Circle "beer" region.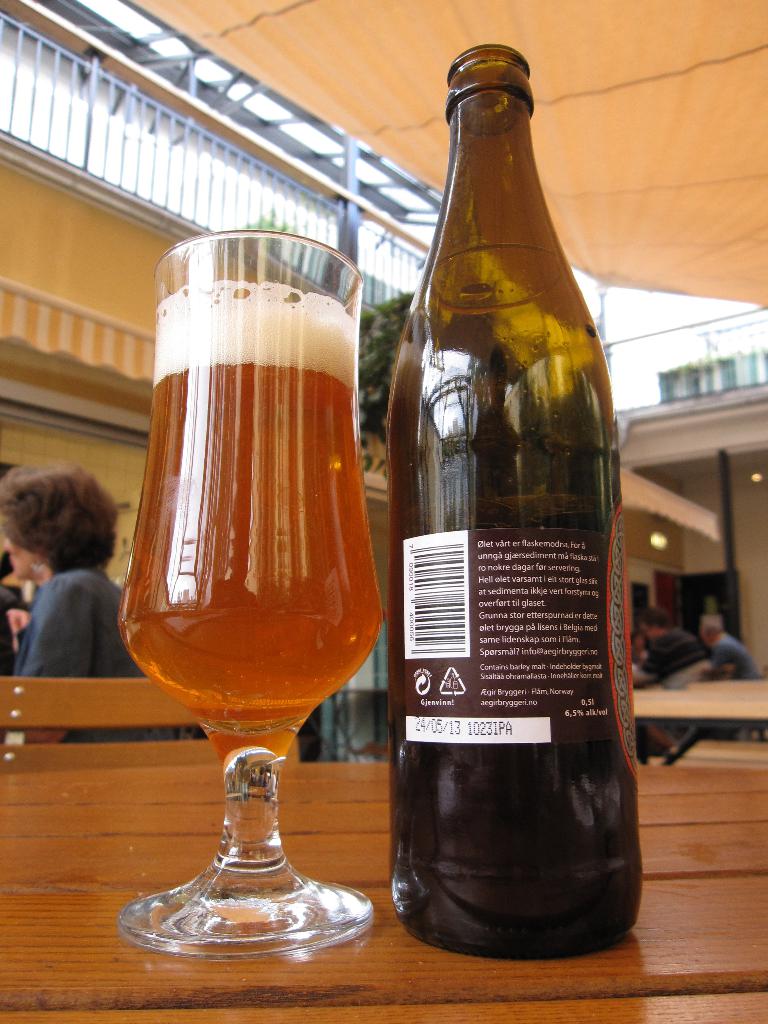
Region: <region>116, 364, 381, 748</region>.
